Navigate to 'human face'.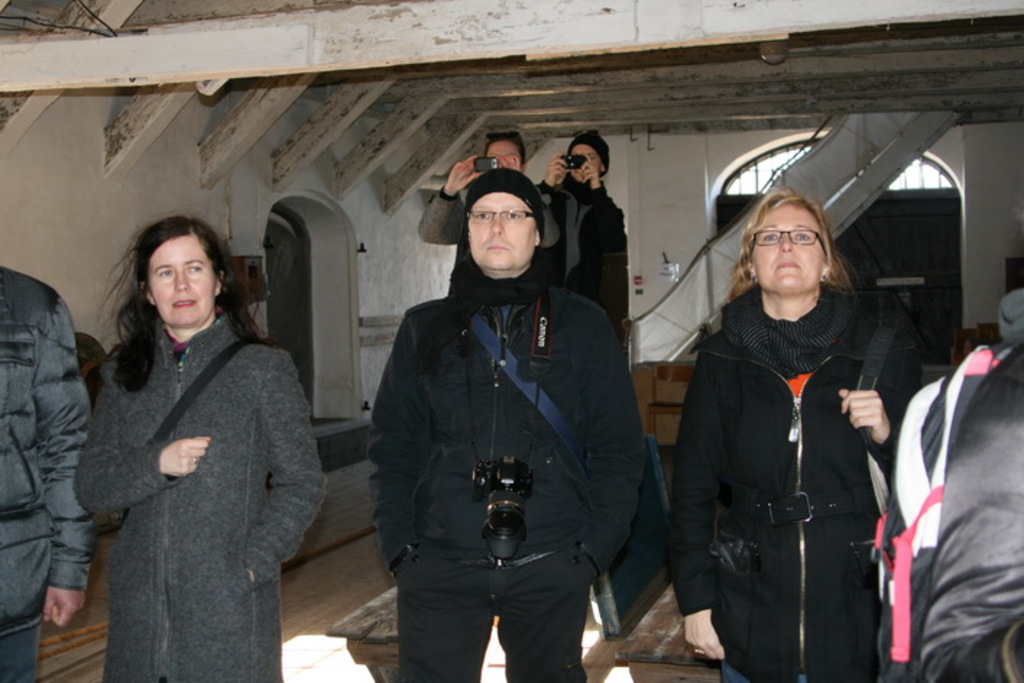
Navigation target: bbox=[574, 142, 600, 178].
